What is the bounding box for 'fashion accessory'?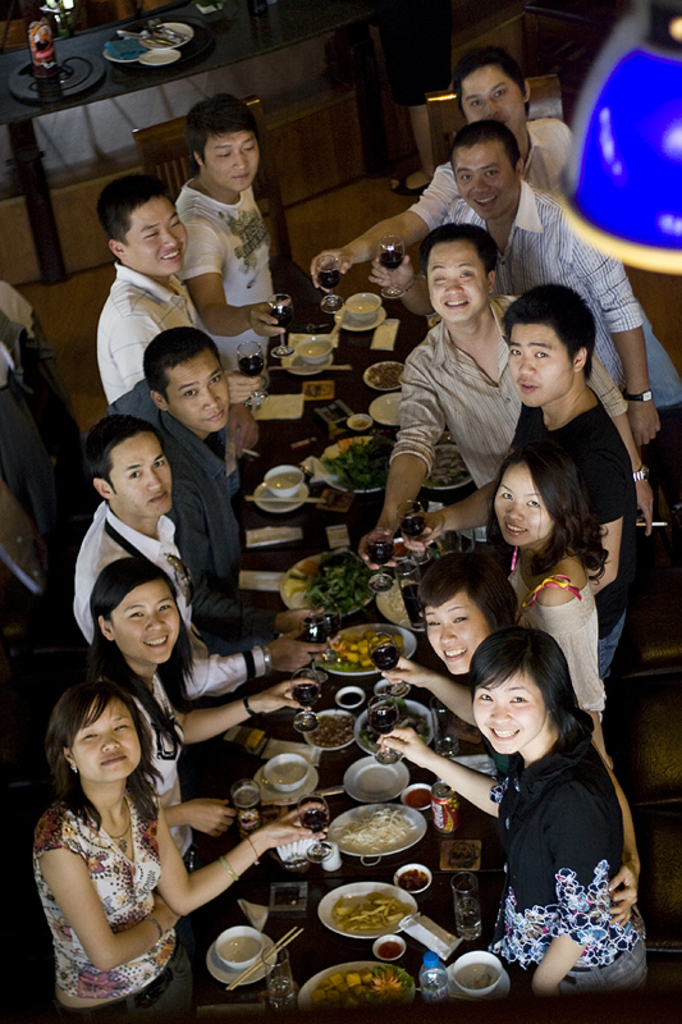
[left=247, top=835, right=258, bottom=861].
